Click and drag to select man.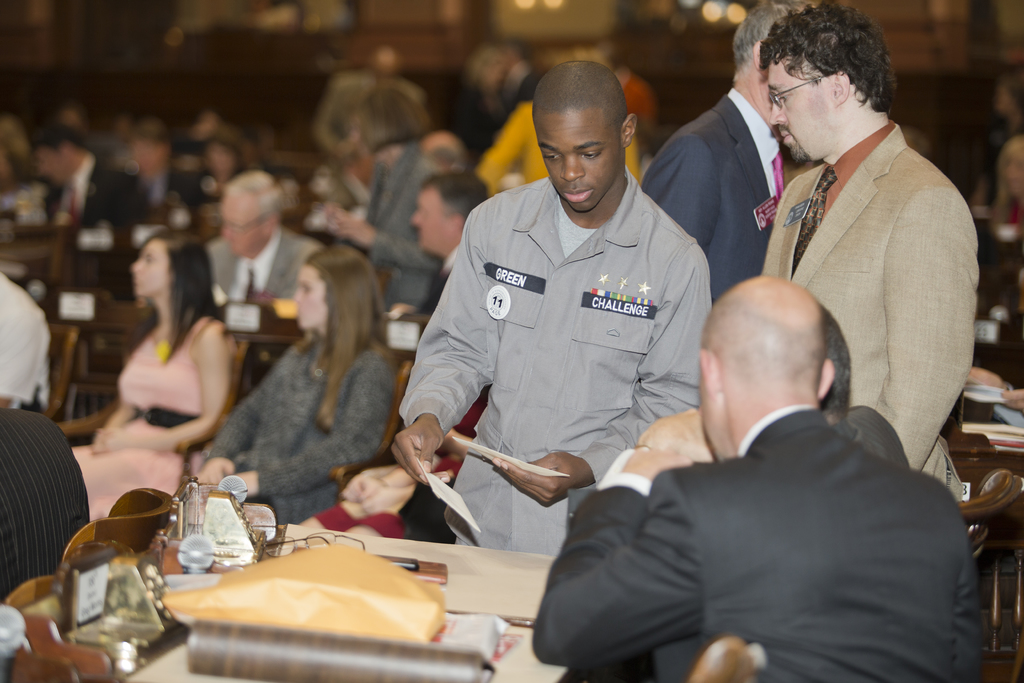
Selection: crop(531, 286, 976, 682).
